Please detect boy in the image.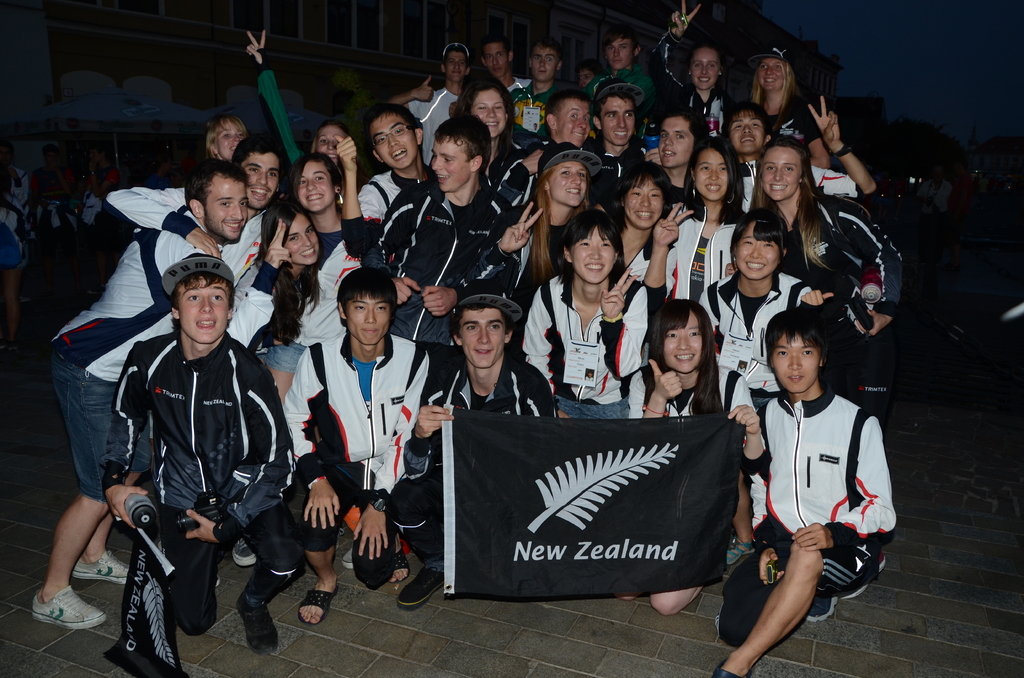
(left=96, top=246, right=303, bottom=658).
